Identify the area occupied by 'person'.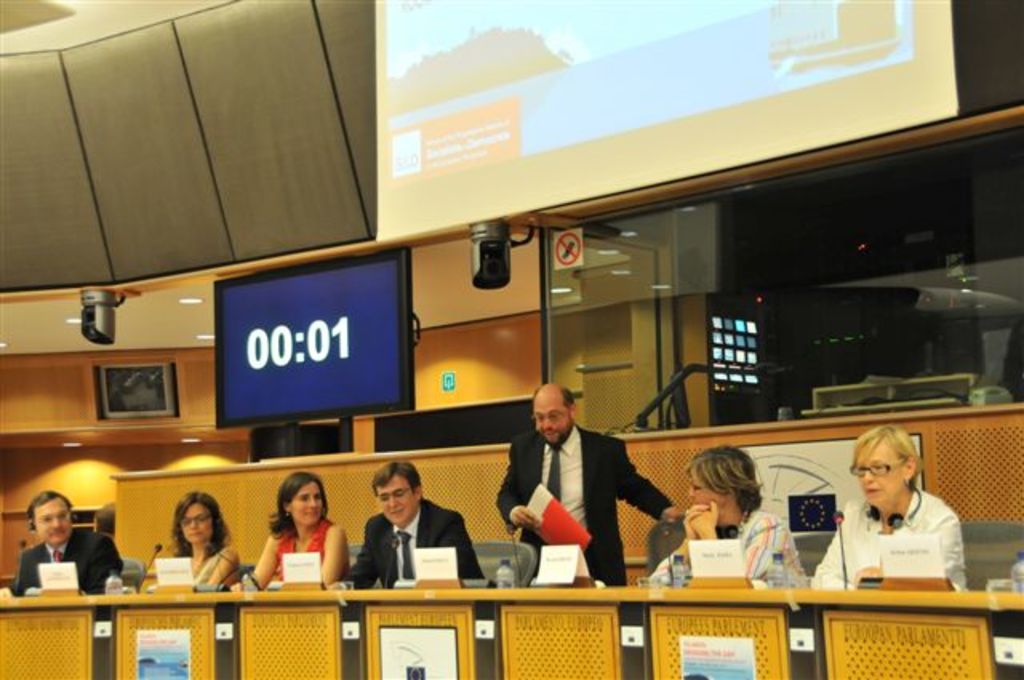
Area: [left=342, top=459, right=493, bottom=590].
